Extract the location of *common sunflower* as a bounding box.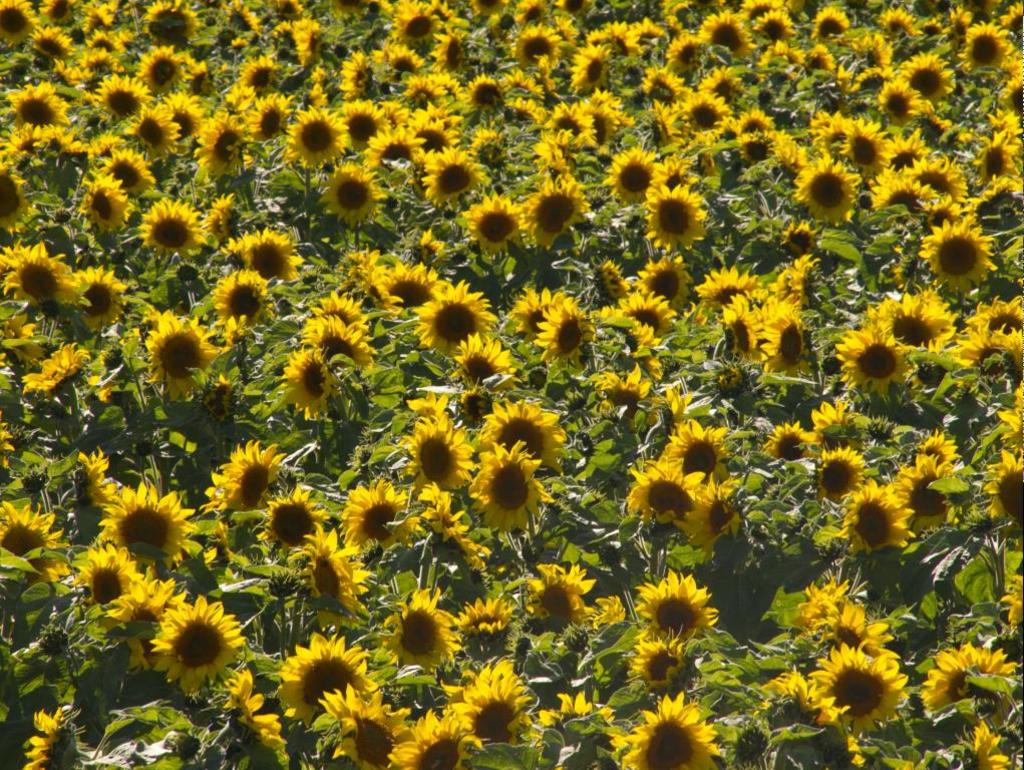
<bbox>206, 113, 256, 179</bbox>.
